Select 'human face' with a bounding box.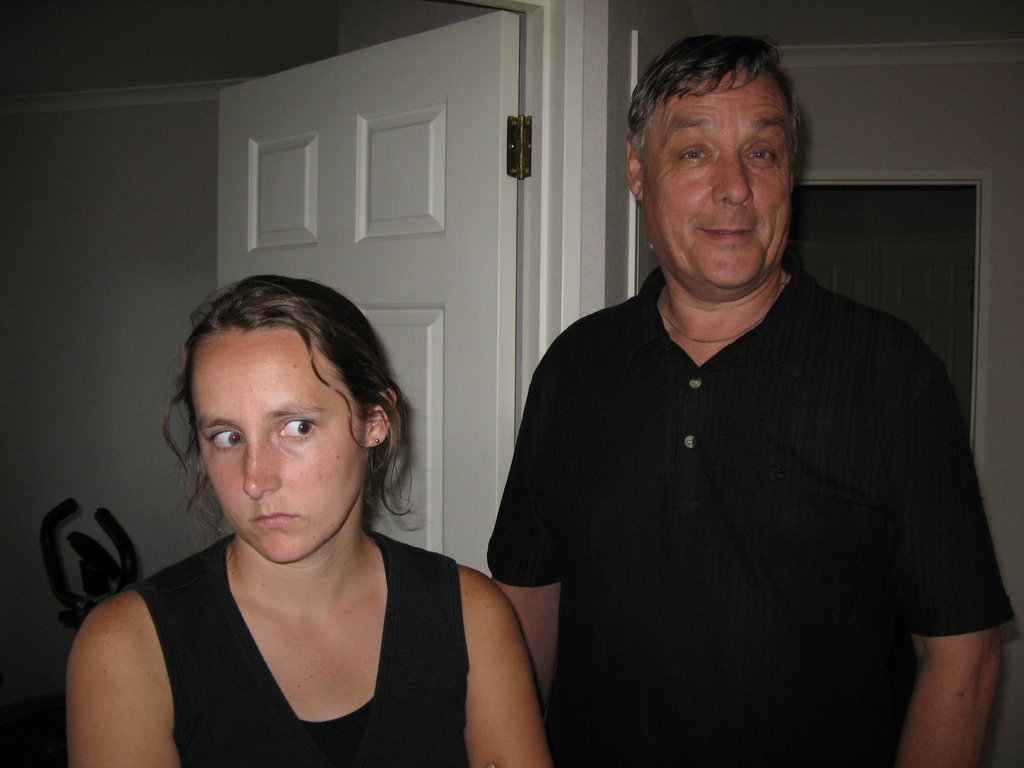
644:65:792:288.
